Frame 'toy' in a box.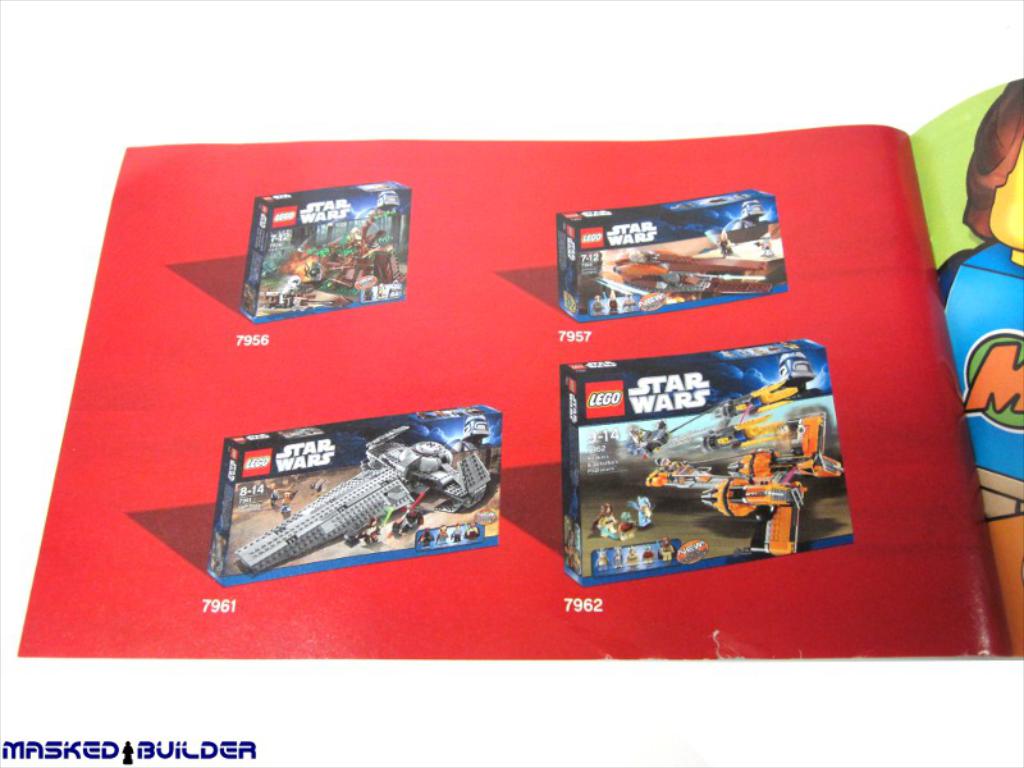
[left=280, top=490, right=297, bottom=513].
